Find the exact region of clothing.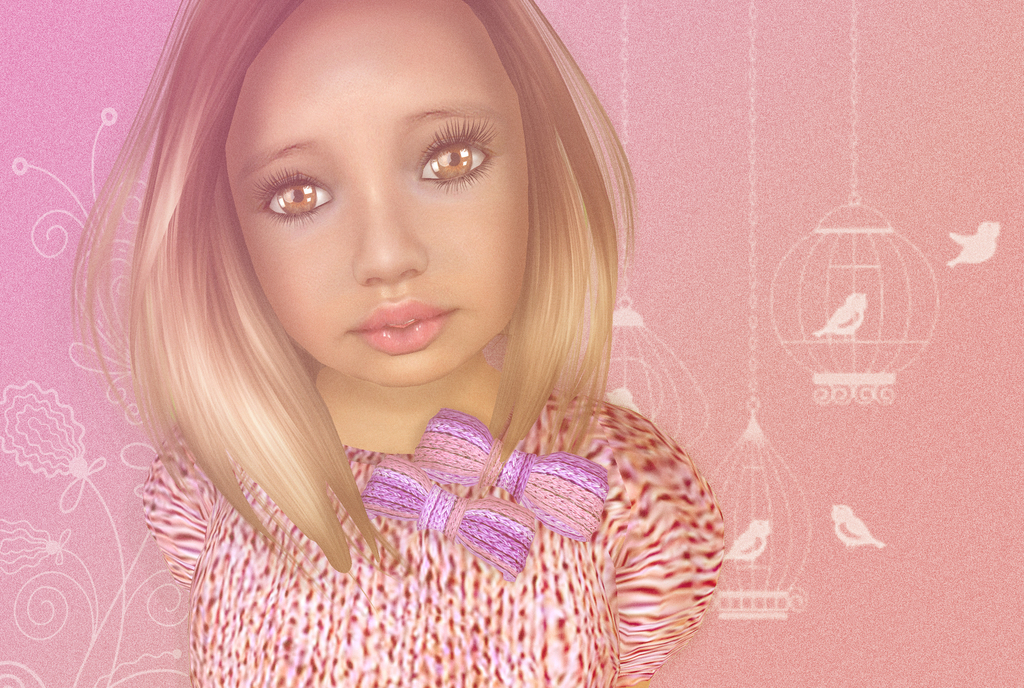
Exact region: box=[143, 313, 659, 653].
